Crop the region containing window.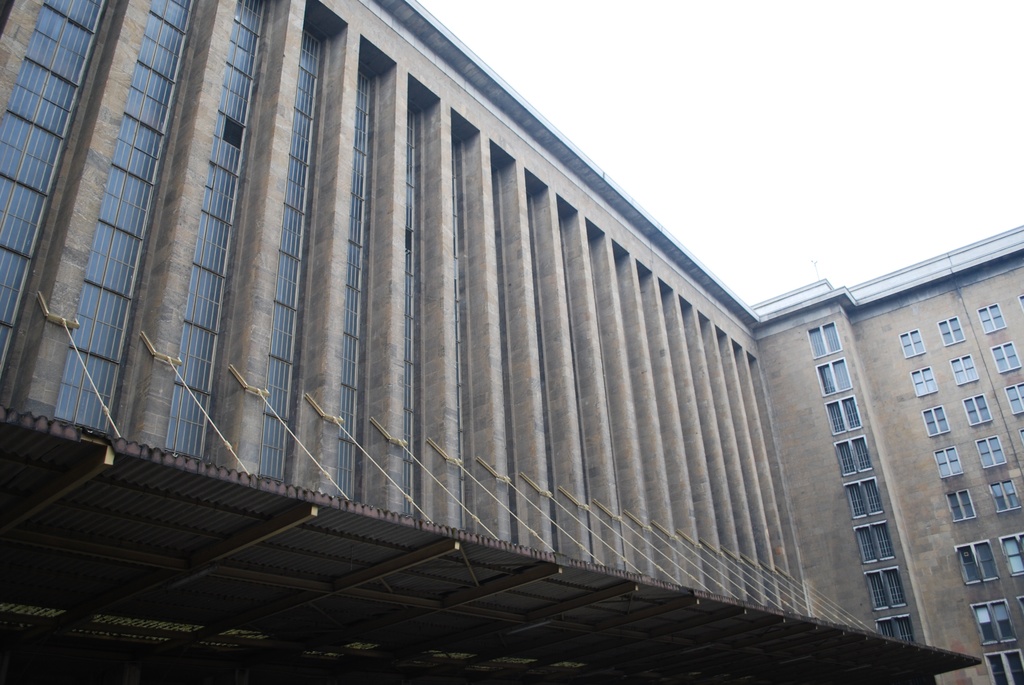
Crop region: rect(817, 358, 851, 397).
